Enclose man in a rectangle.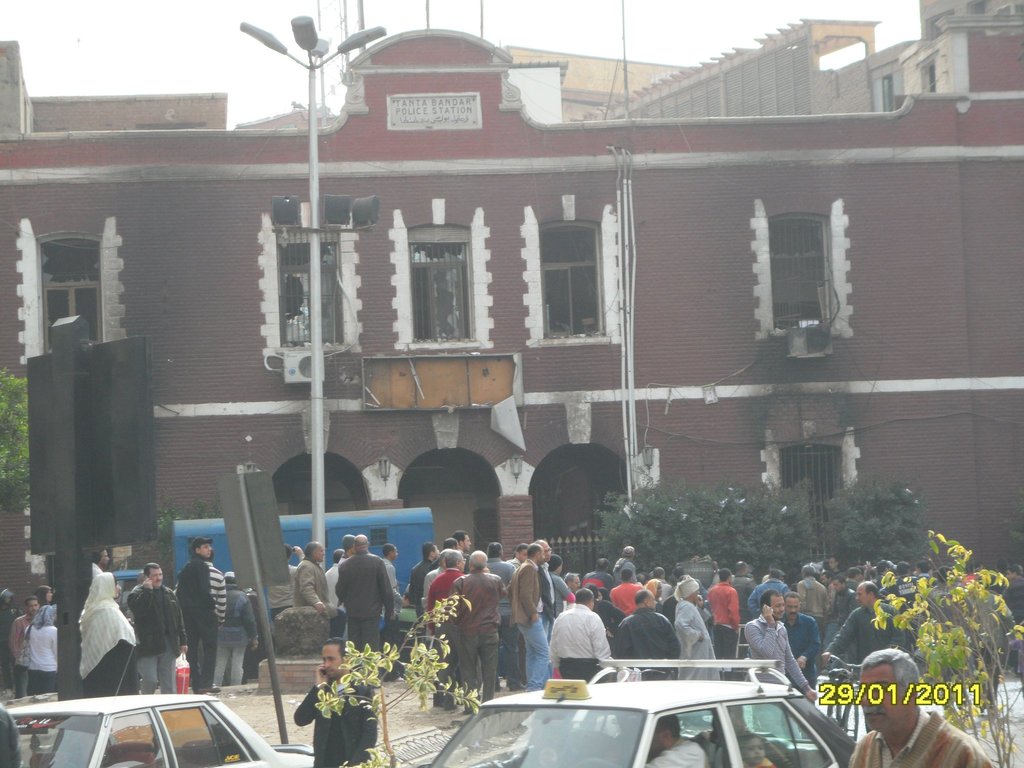
detection(177, 529, 223, 691).
